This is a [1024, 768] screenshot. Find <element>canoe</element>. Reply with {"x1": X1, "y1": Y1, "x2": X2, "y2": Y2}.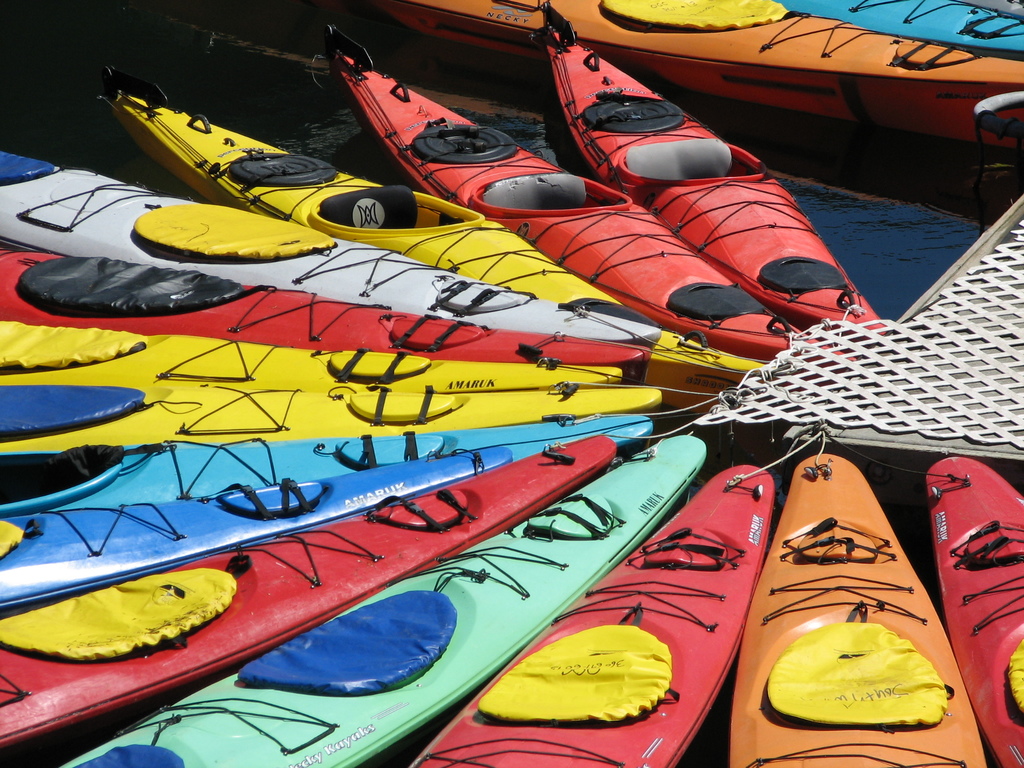
{"x1": 927, "y1": 452, "x2": 1023, "y2": 767}.
